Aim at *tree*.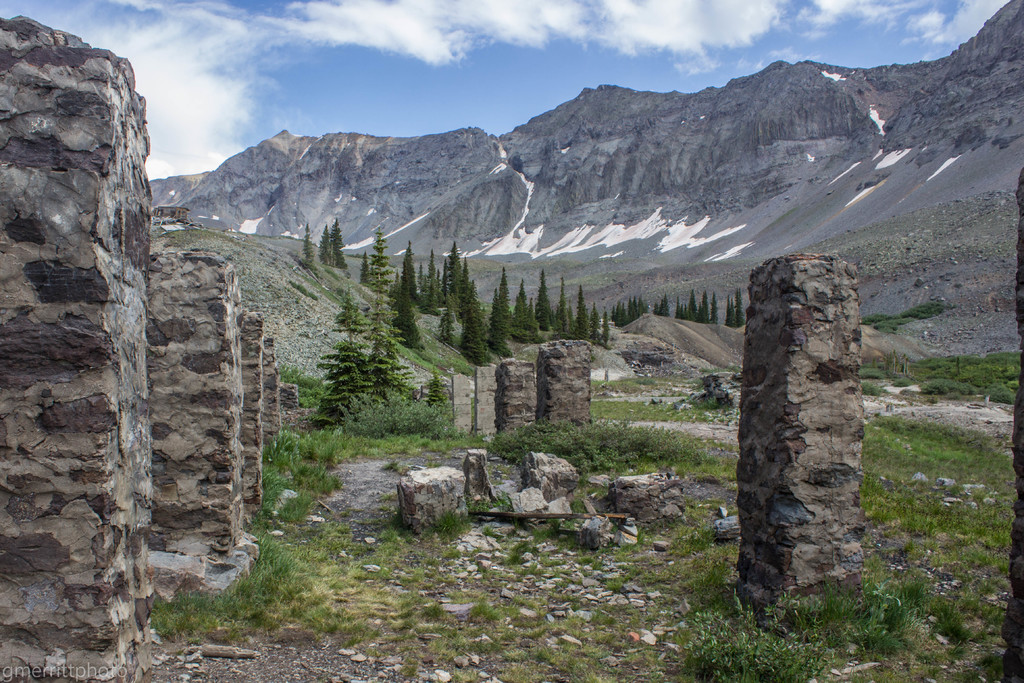
Aimed at detection(611, 291, 650, 331).
